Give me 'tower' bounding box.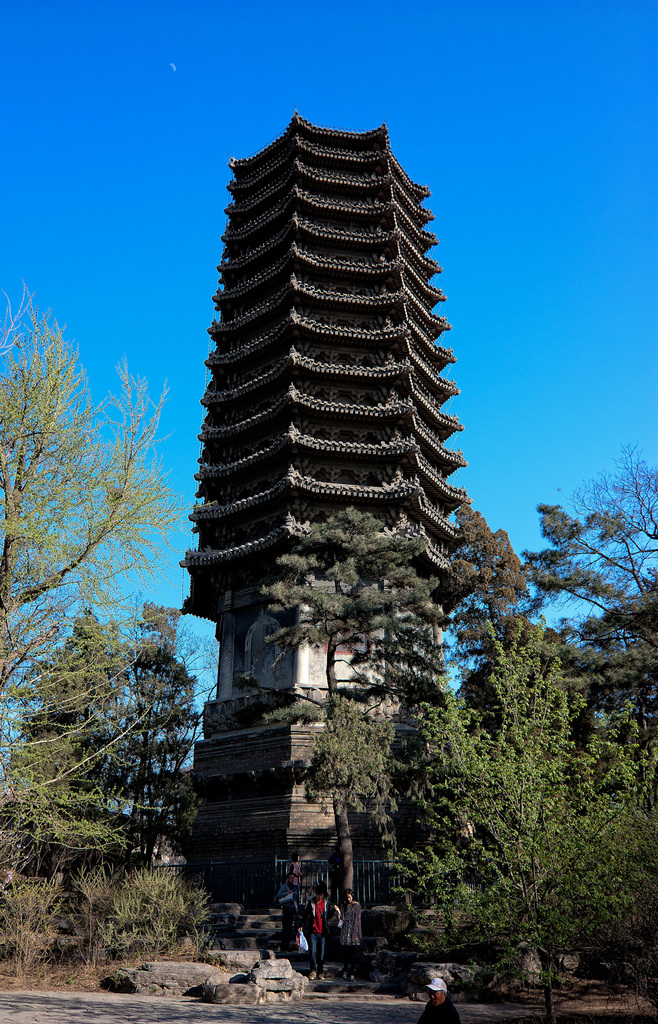
[x1=188, y1=88, x2=501, y2=843].
